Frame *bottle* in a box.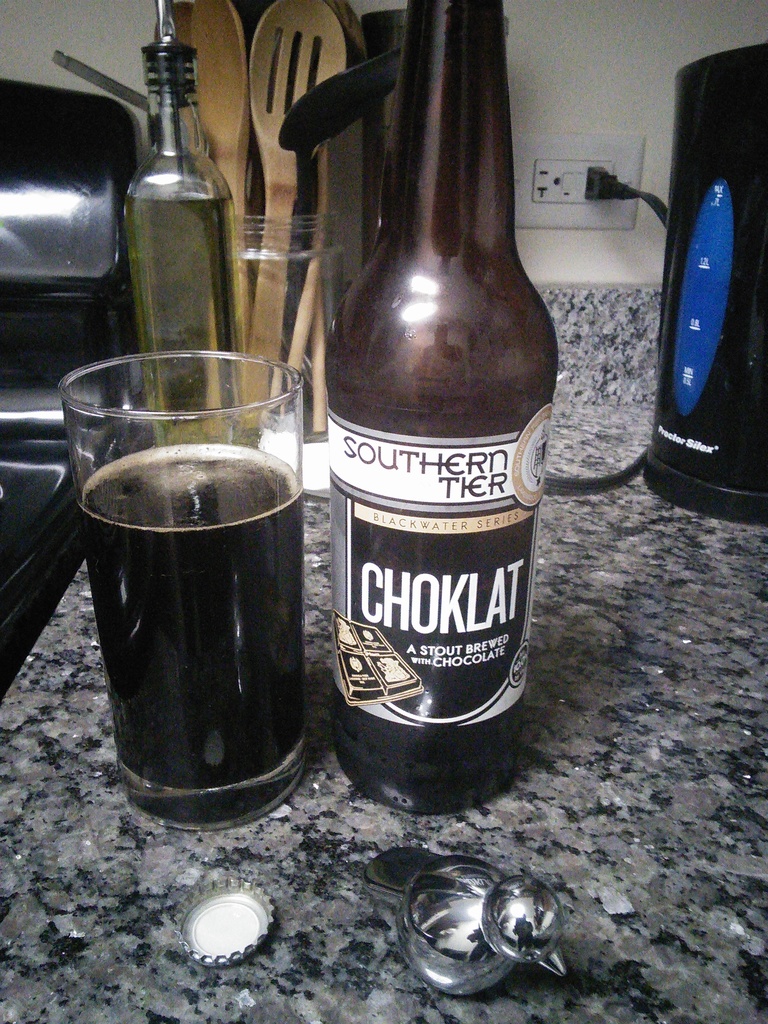
locate(307, 41, 561, 806).
